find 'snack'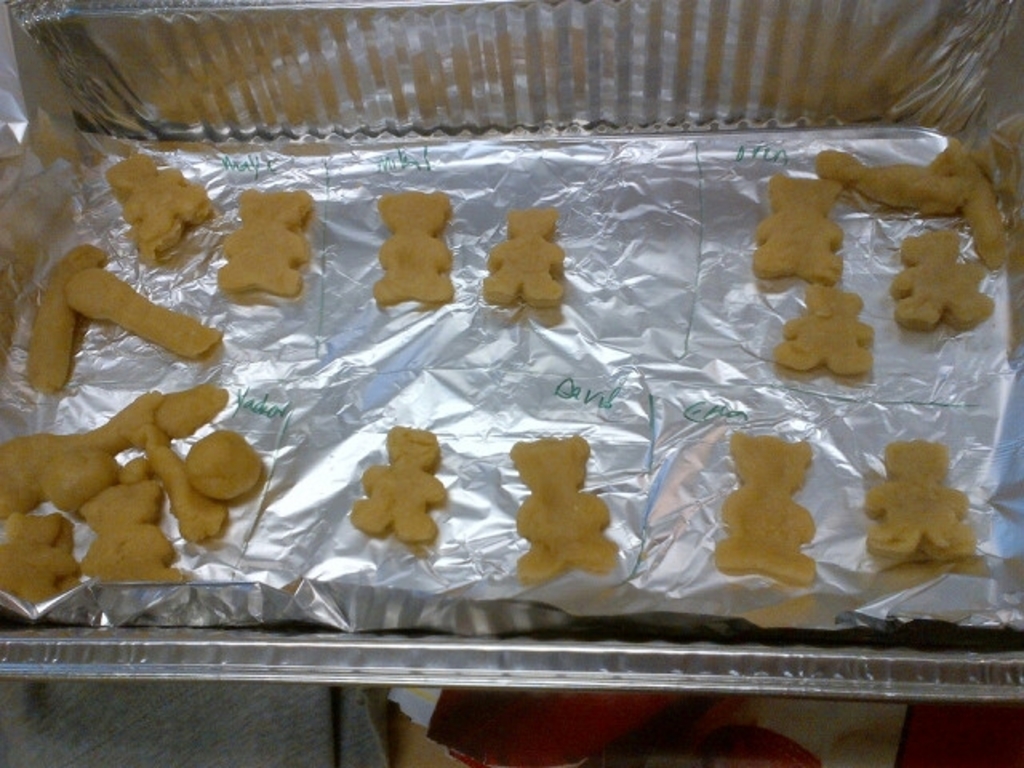
left=810, top=160, right=974, bottom=216
